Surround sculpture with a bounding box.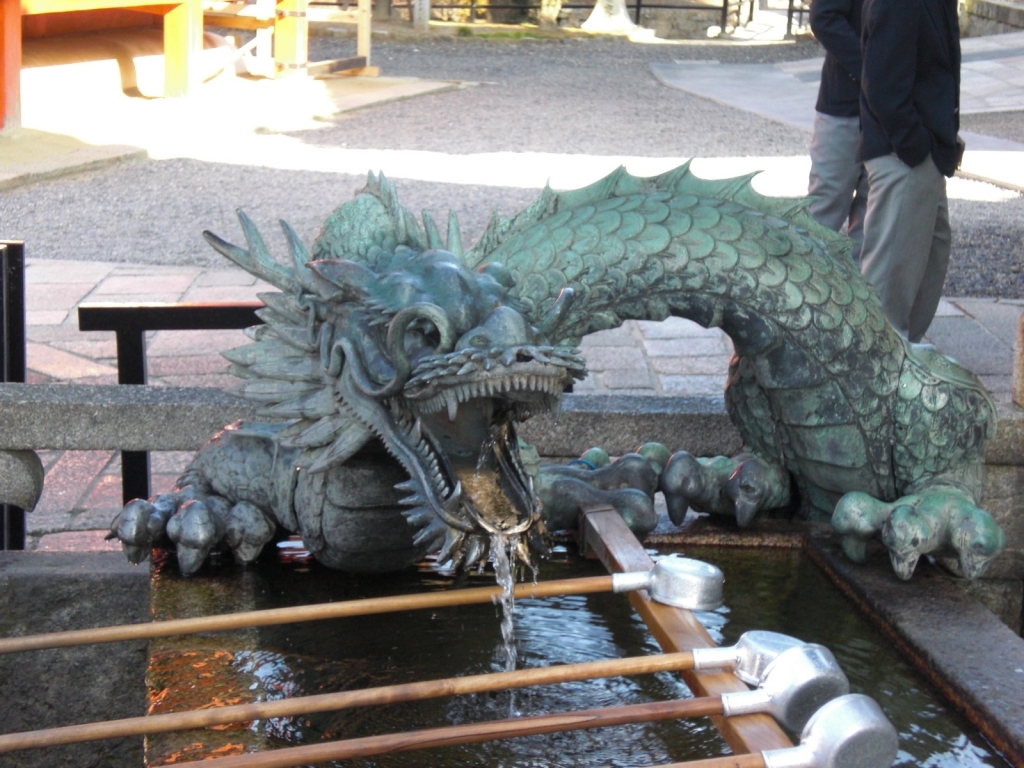
bbox(129, 108, 984, 618).
